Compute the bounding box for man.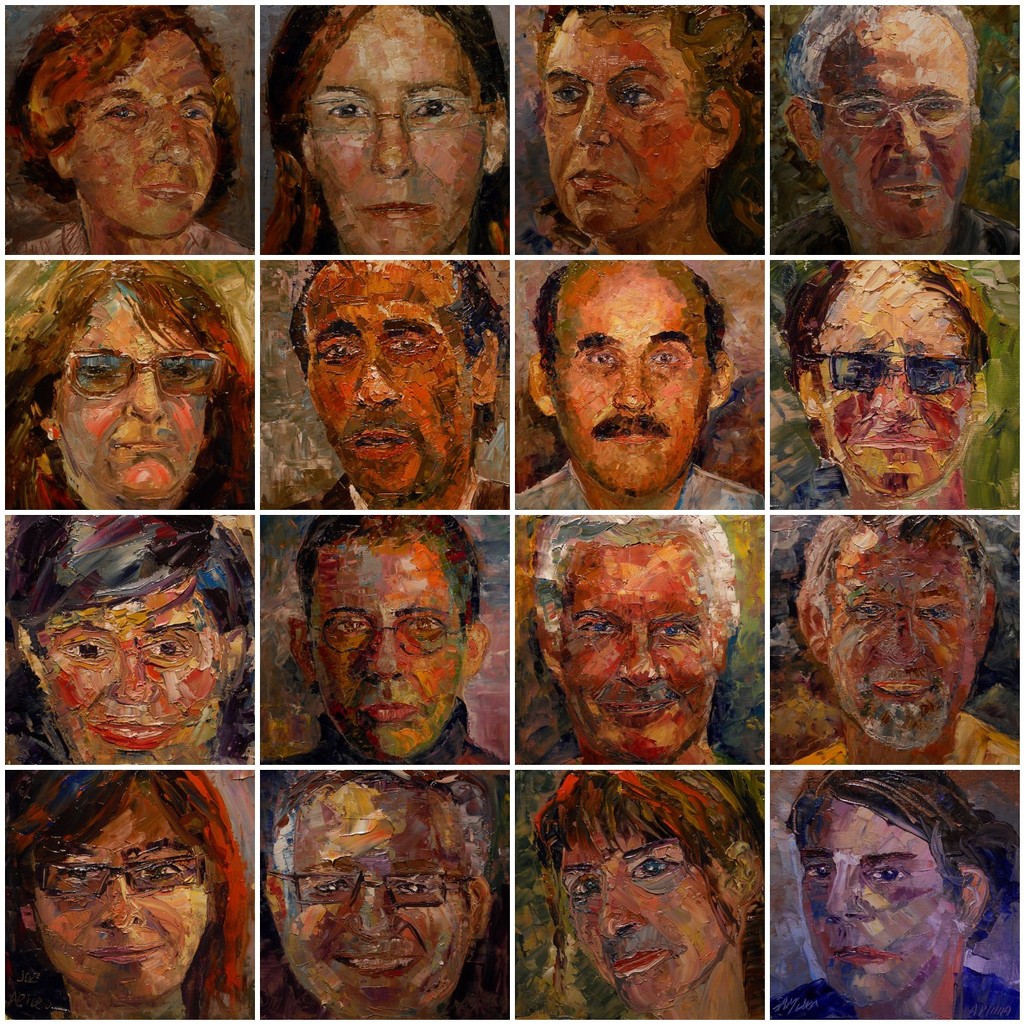
crop(293, 516, 513, 767).
